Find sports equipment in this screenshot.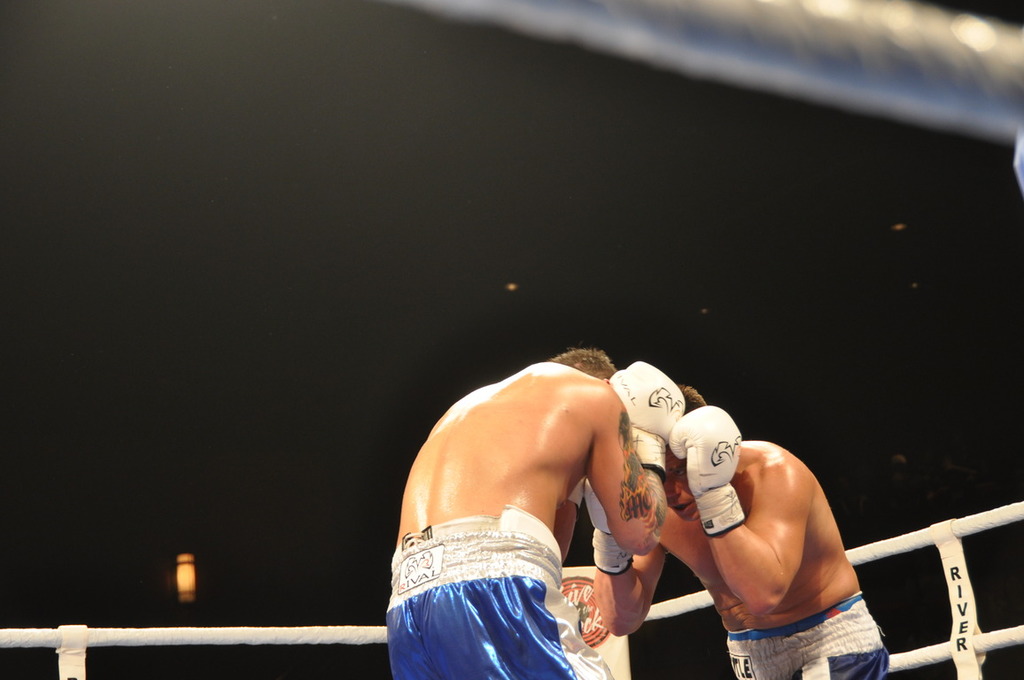
The bounding box for sports equipment is box=[611, 356, 688, 483].
